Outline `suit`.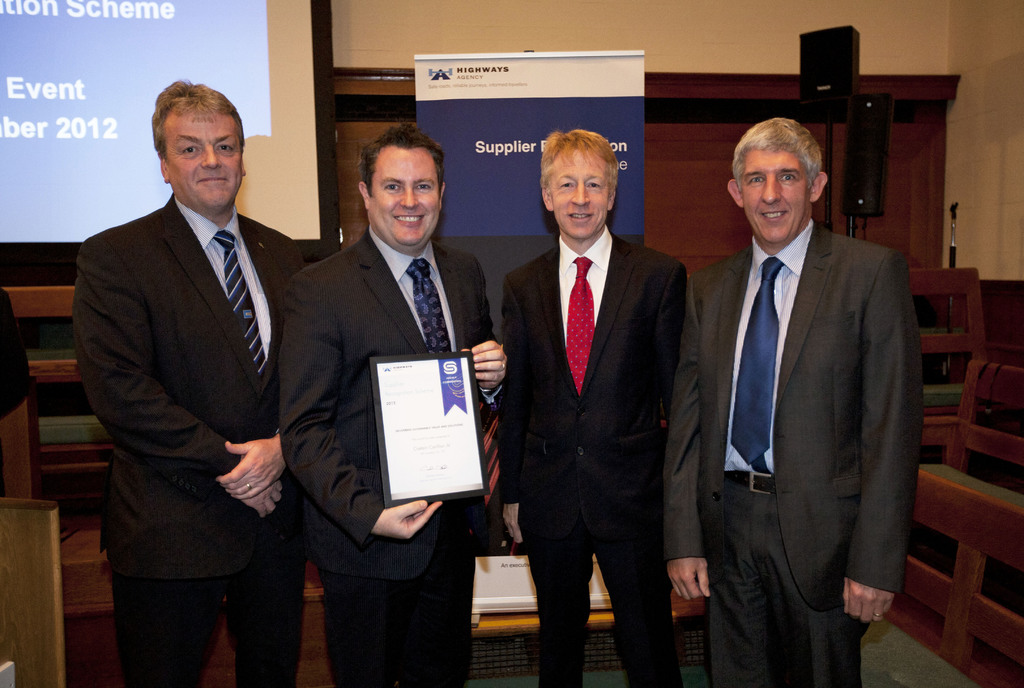
Outline: (275, 226, 503, 687).
